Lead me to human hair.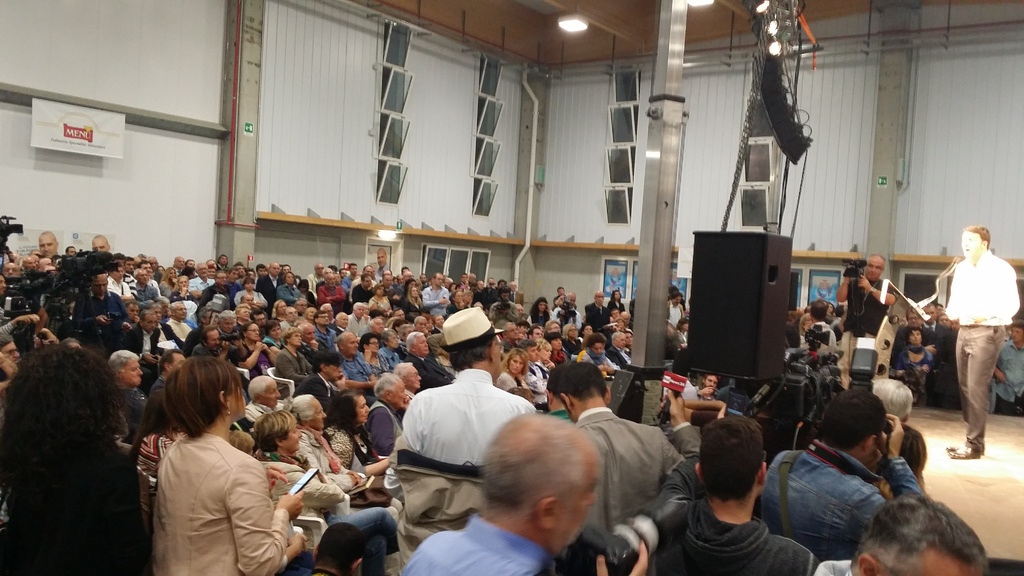
Lead to x1=168 y1=358 x2=244 y2=439.
